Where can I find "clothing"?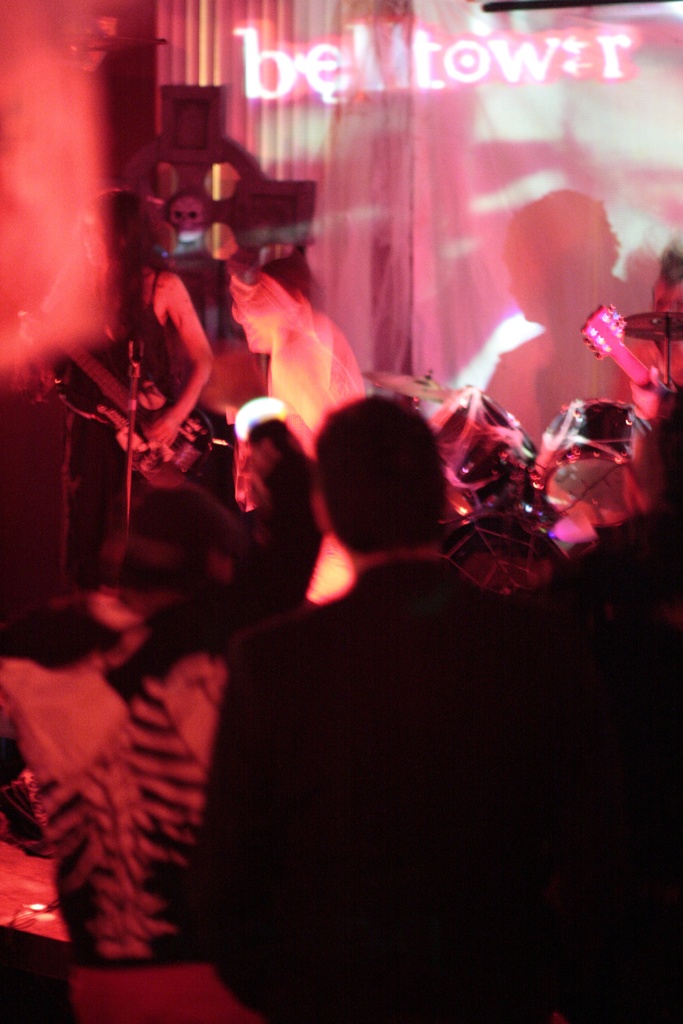
You can find it at [left=231, top=271, right=360, bottom=431].
